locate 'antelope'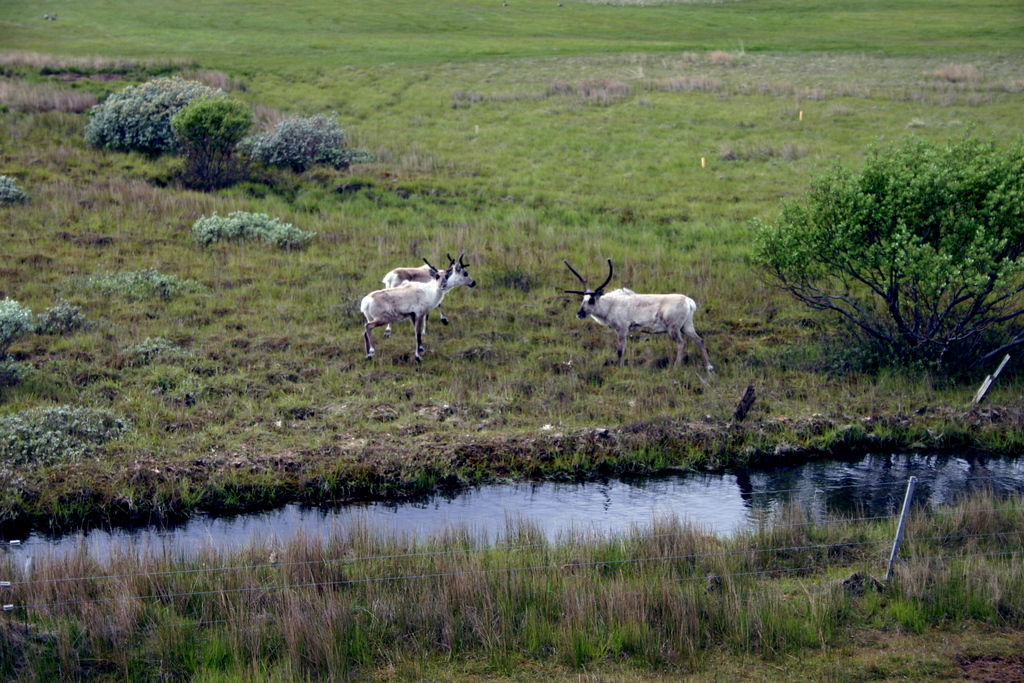
563, 255, 716, 367
